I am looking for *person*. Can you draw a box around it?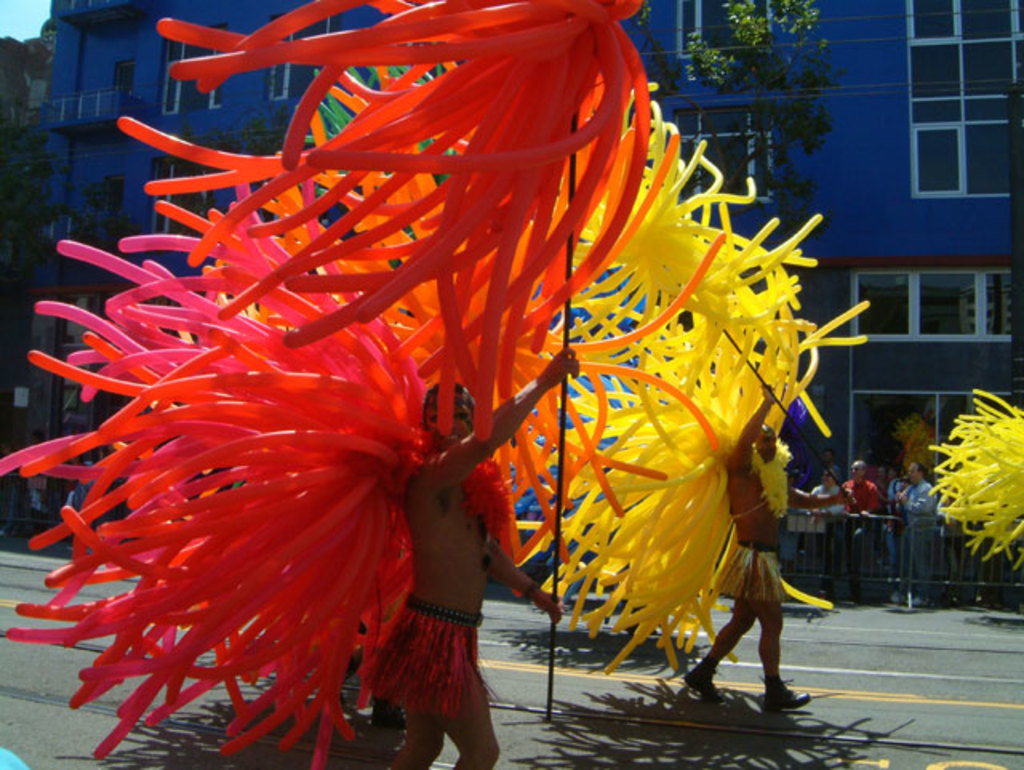
Sure, the bounding box is BBox(64, 423, 102, 520).
